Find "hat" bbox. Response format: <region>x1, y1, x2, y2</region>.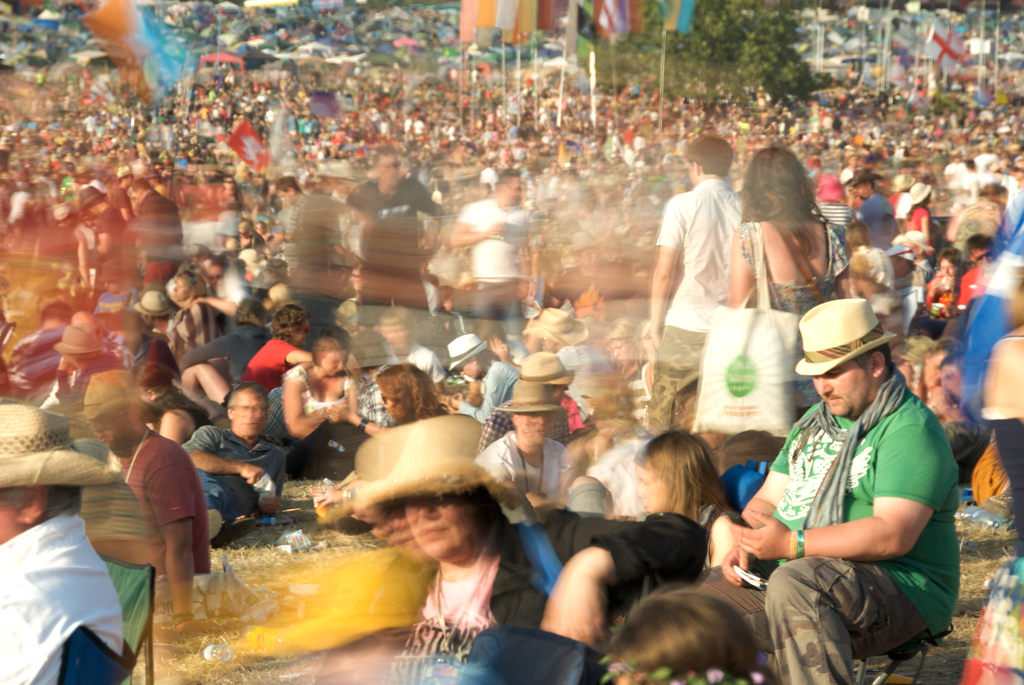
<region>356, 411, 516, 565</region>.
